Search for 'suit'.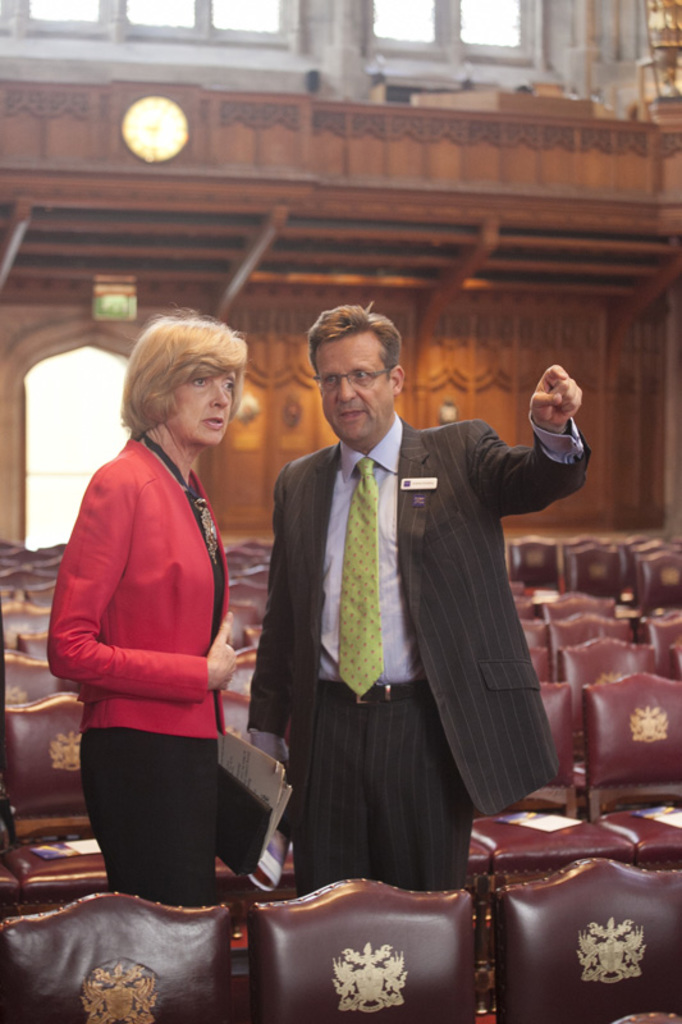
Found at bbox=(46, 434, 229, 909).
